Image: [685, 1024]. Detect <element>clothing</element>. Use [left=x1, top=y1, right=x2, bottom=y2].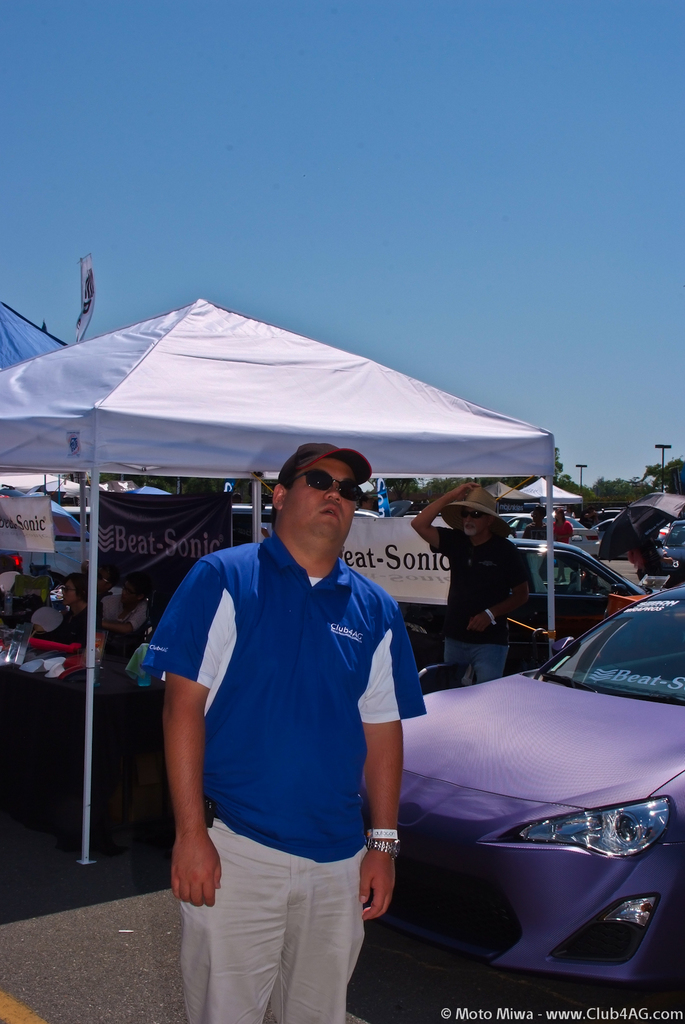
[left=88, top=578, right=113, bottom=593].
